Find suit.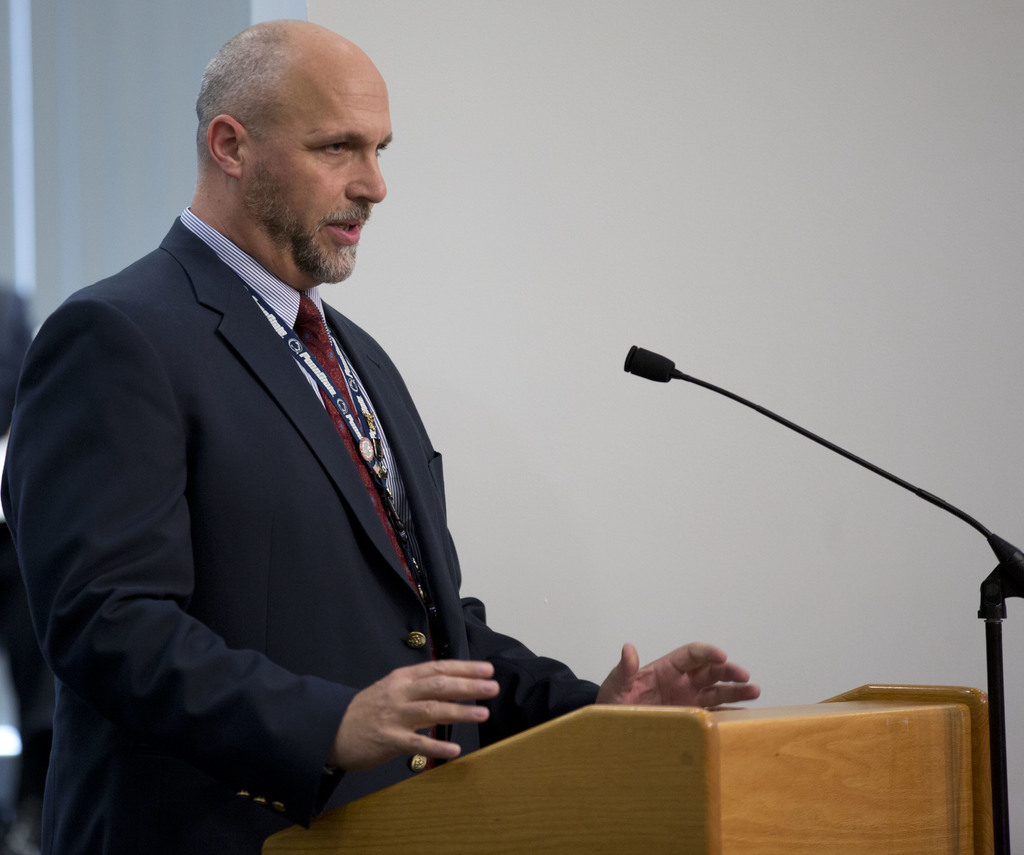
{"left": 60, "top": 179, "right": 527, "bottom": 822}.
